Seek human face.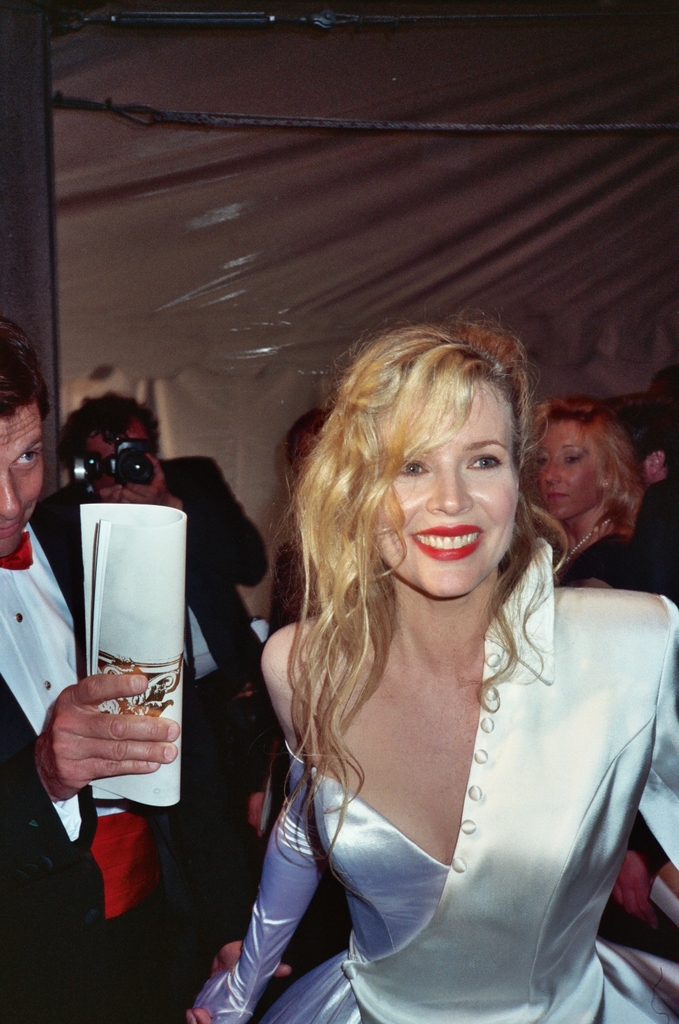
{"x1": 524, "y1": 420, "x2": 591, "y2": 525}.
